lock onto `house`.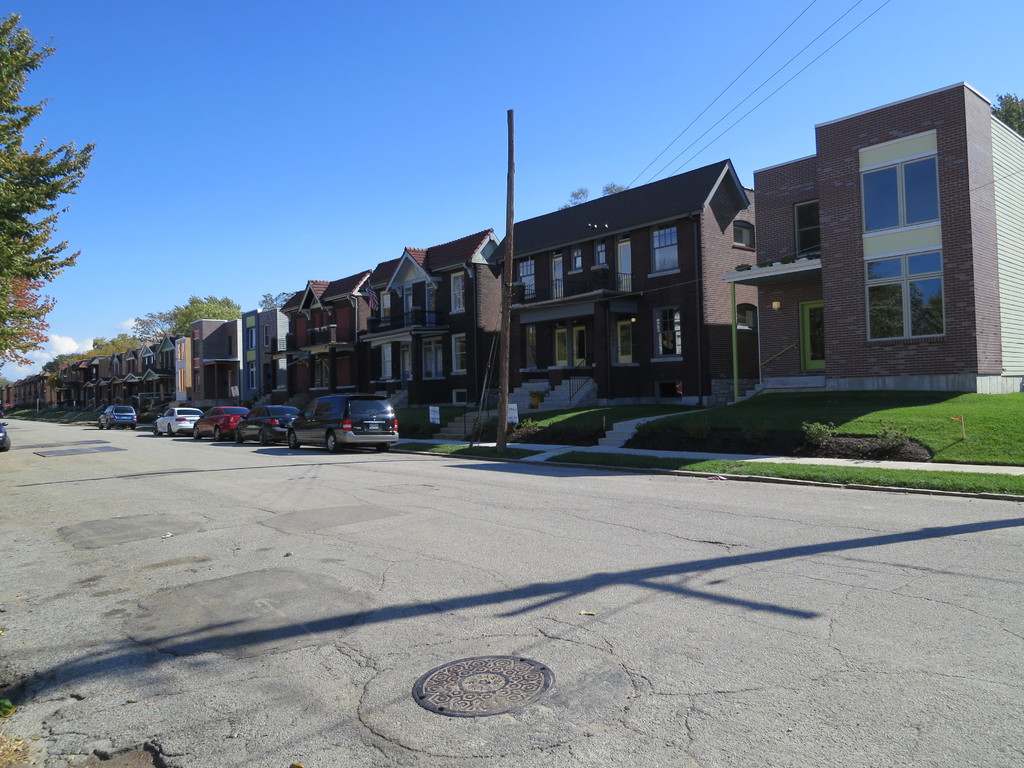
Locked: [x1=491, y1=153, x2=762, y2=403].
